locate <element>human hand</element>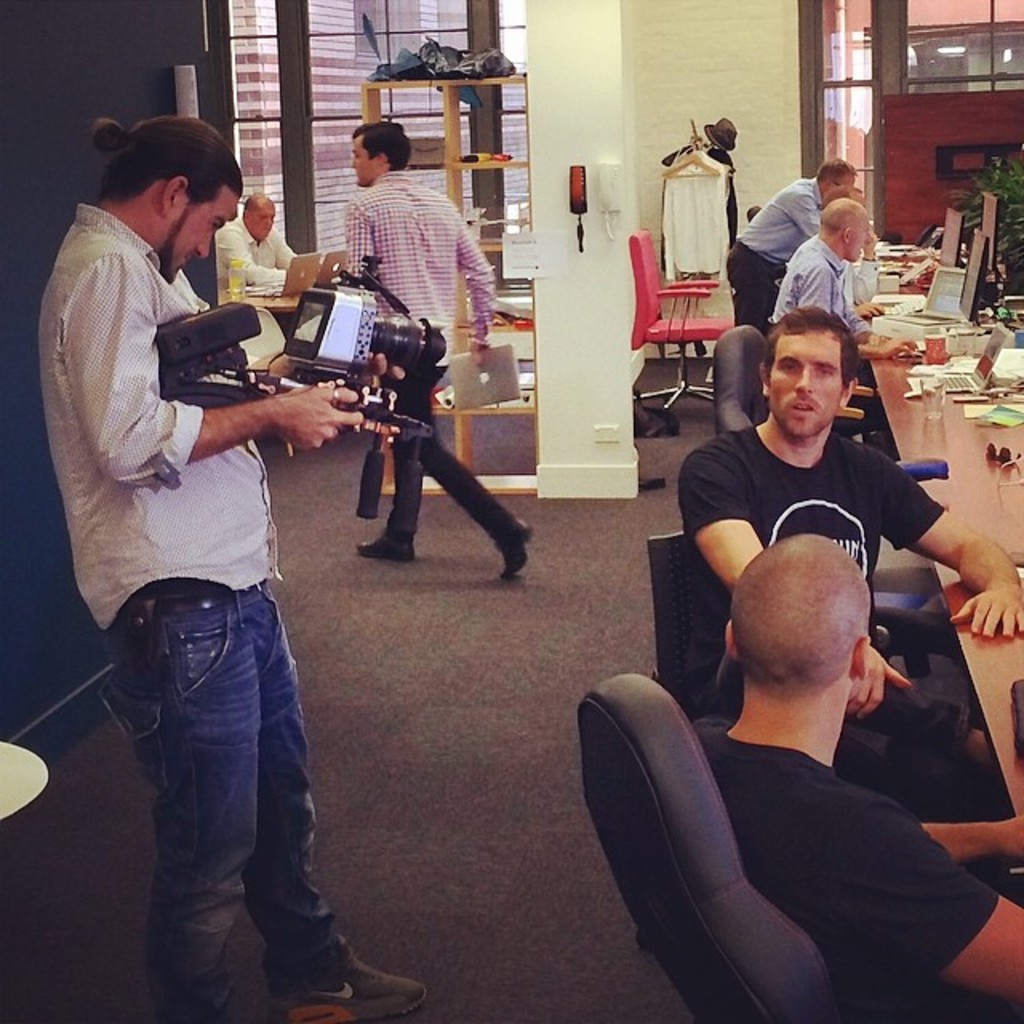
box(466, 339, 483, 368)
